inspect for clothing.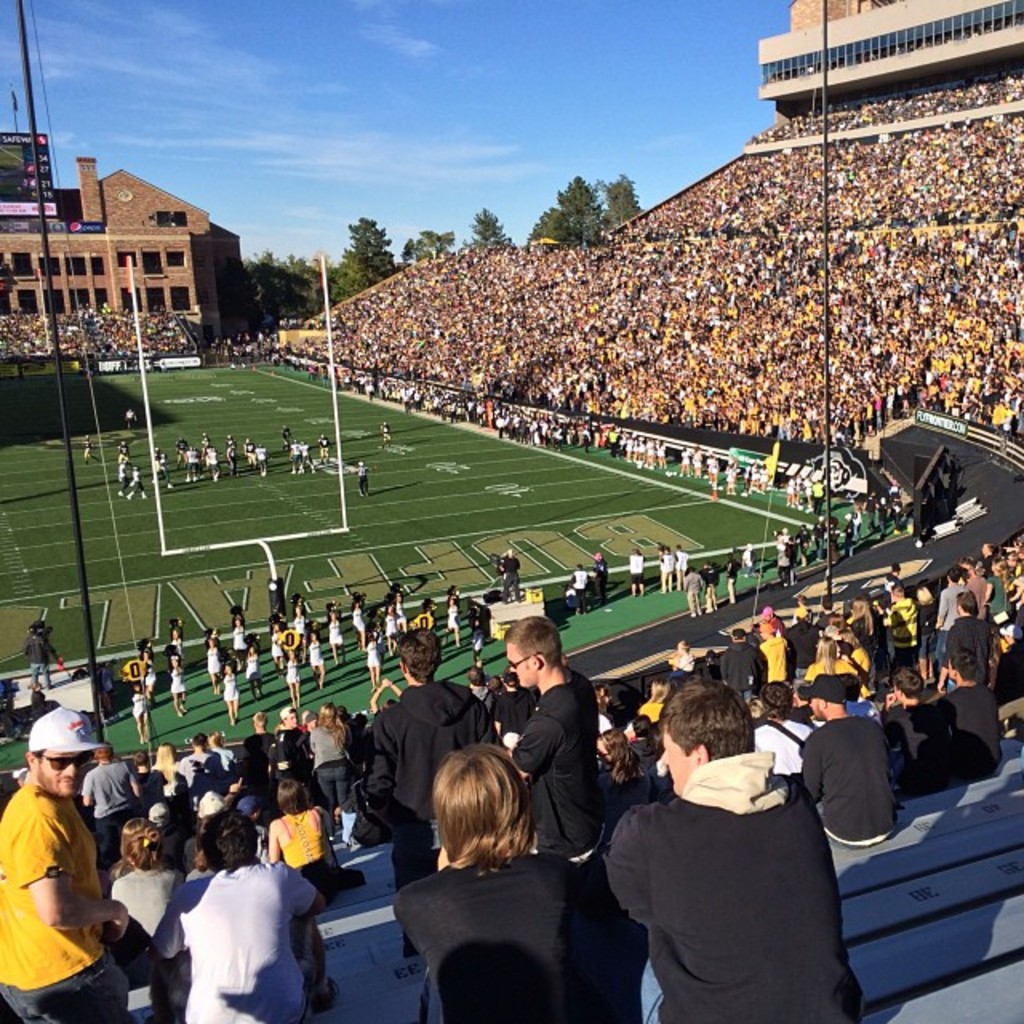
Inspection: (366, 683, 502, 874).
